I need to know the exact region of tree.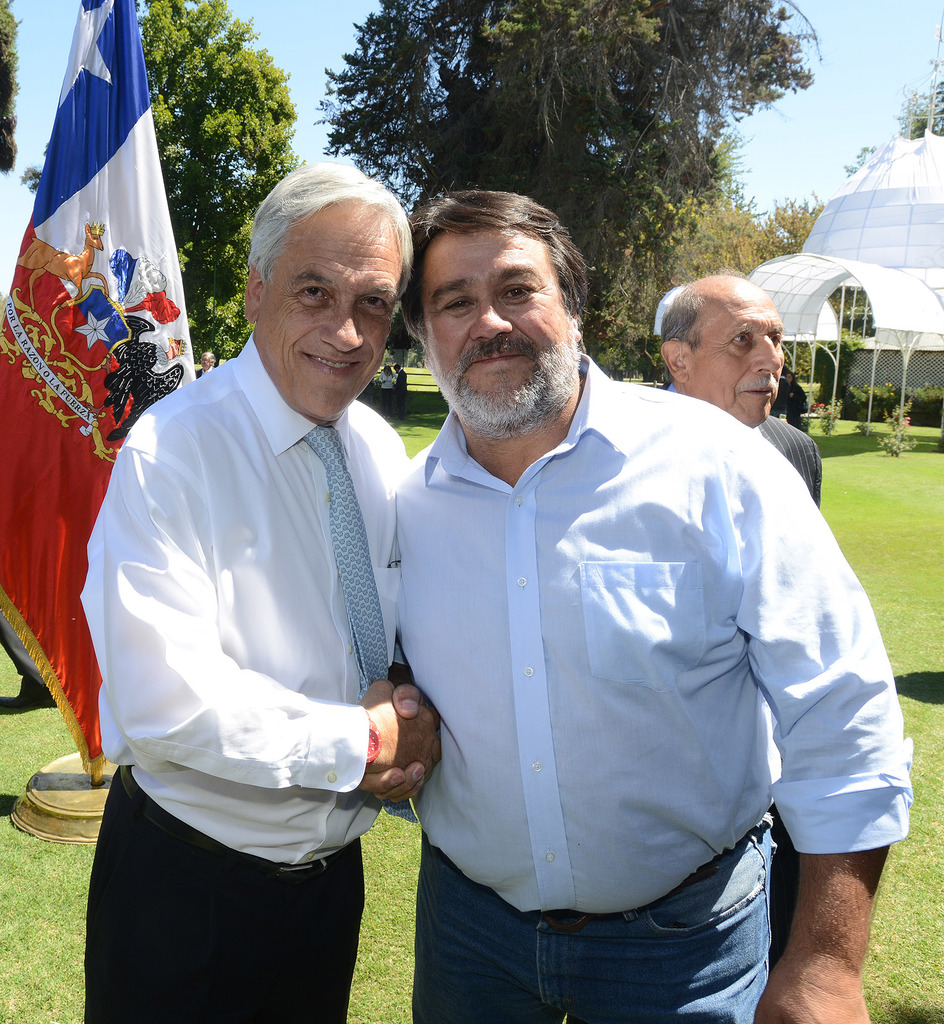
Region: (307, 0, 823, 318).
